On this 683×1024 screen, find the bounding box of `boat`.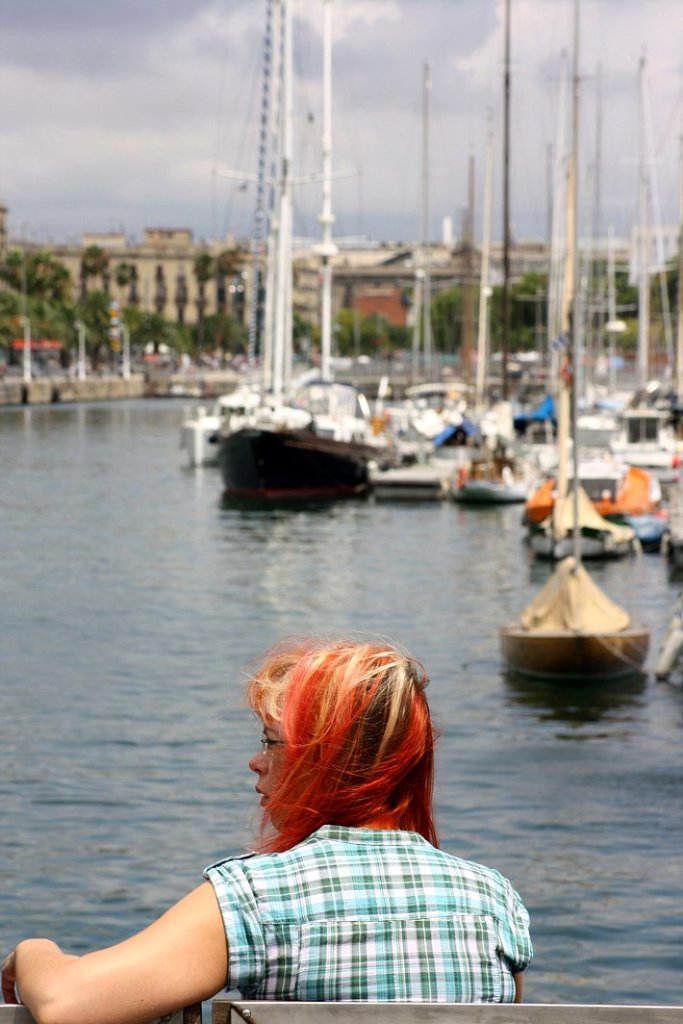
Bounding box: (left=182, top=23, right=413, bottom=541).
